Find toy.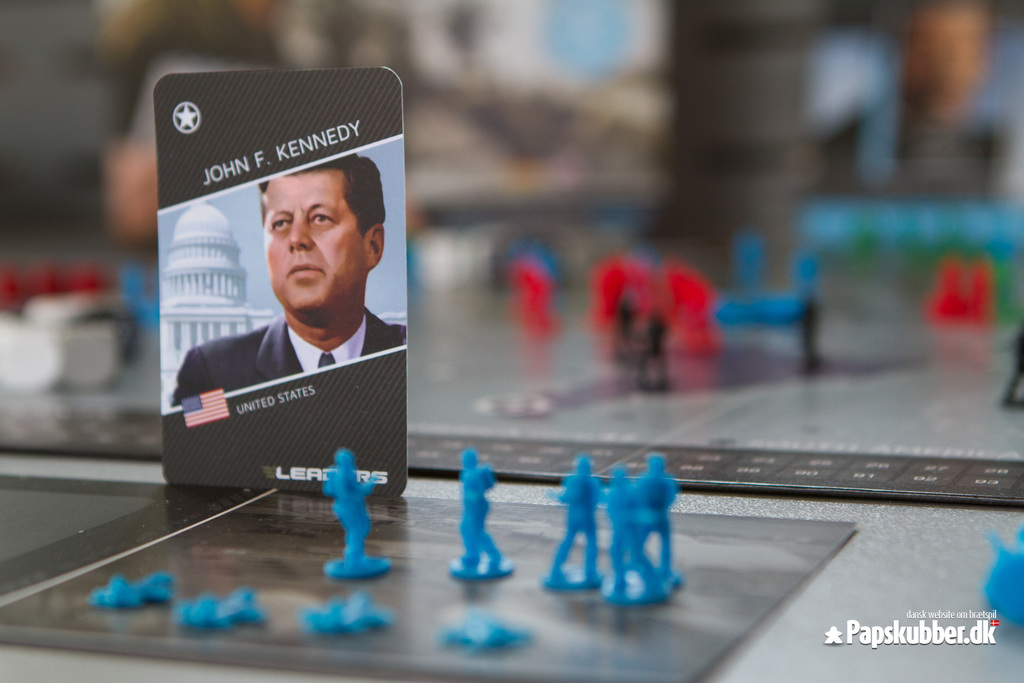
bbox(440, 448, 519, 590).
